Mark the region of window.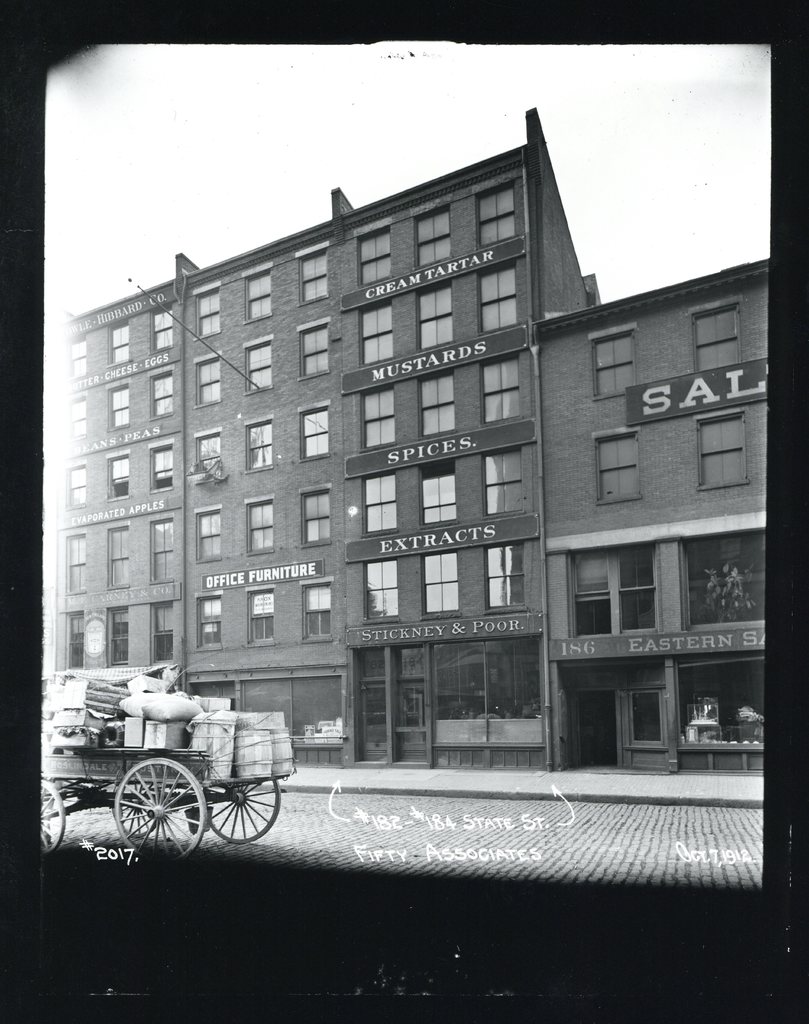
Region: [left=184, top=591, right=220, bottom=653].
